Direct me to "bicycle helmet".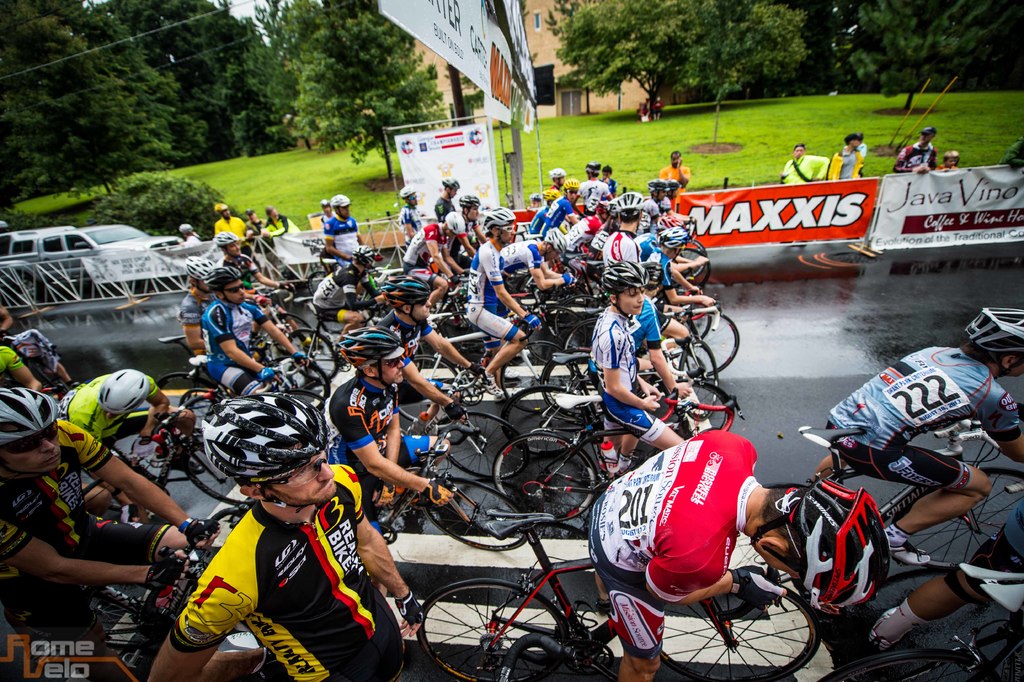
Direction: 665/228/692/248.
